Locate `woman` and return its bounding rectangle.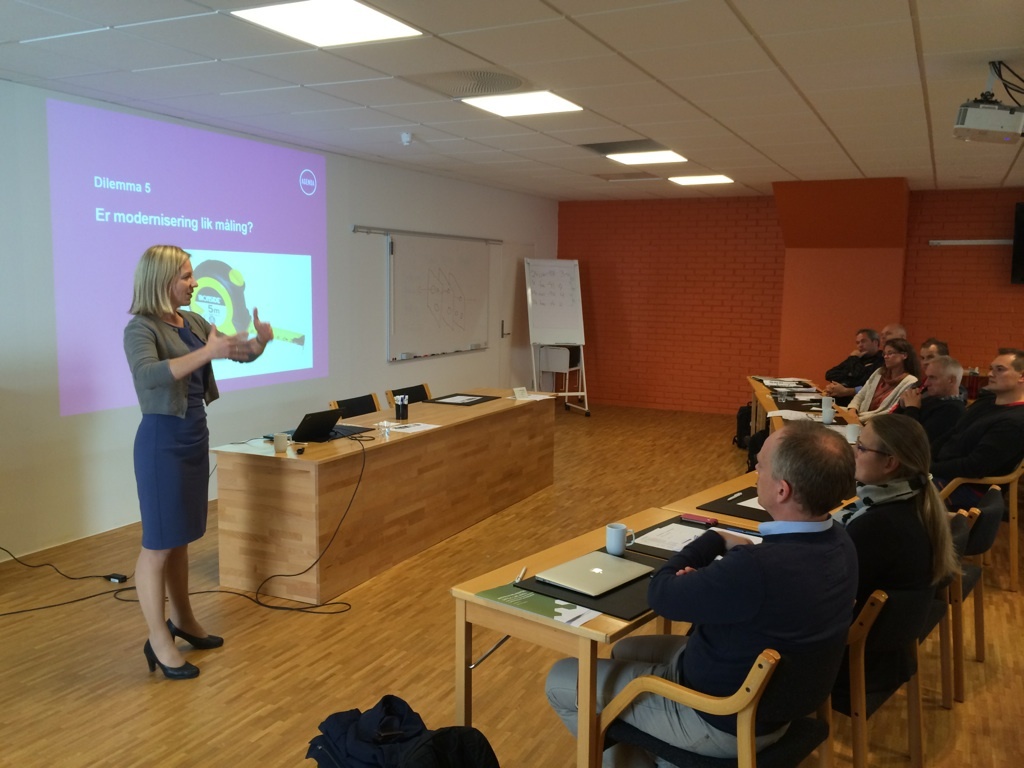
crop(828, 413, 963, 700).
